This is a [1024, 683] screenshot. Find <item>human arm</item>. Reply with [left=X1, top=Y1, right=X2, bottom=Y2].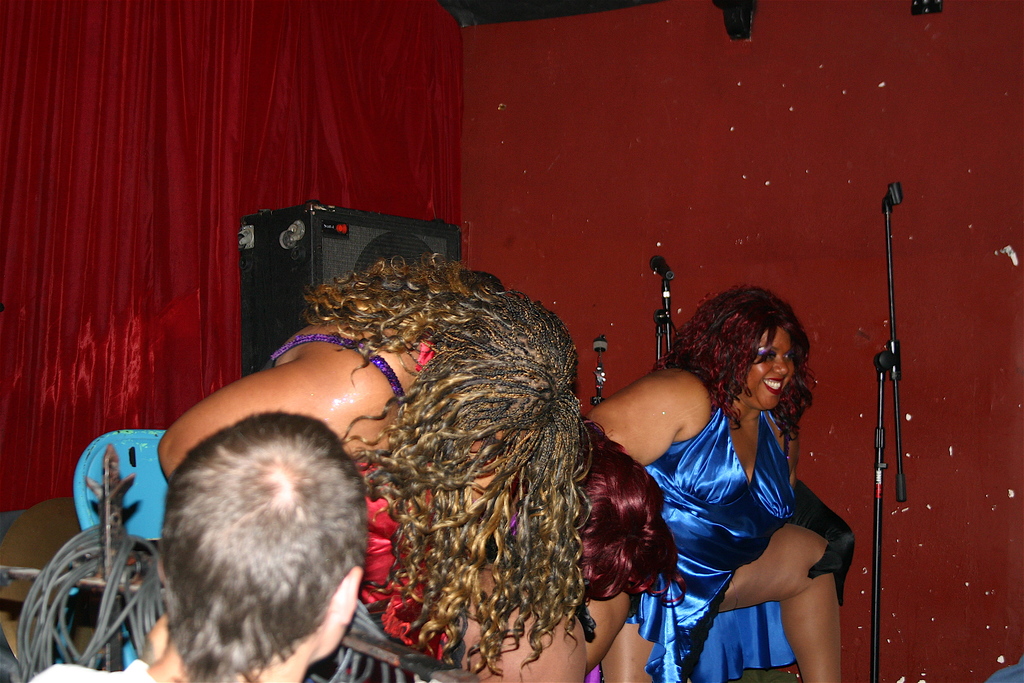
[left=596, top=366, right=708, bottom=465].
